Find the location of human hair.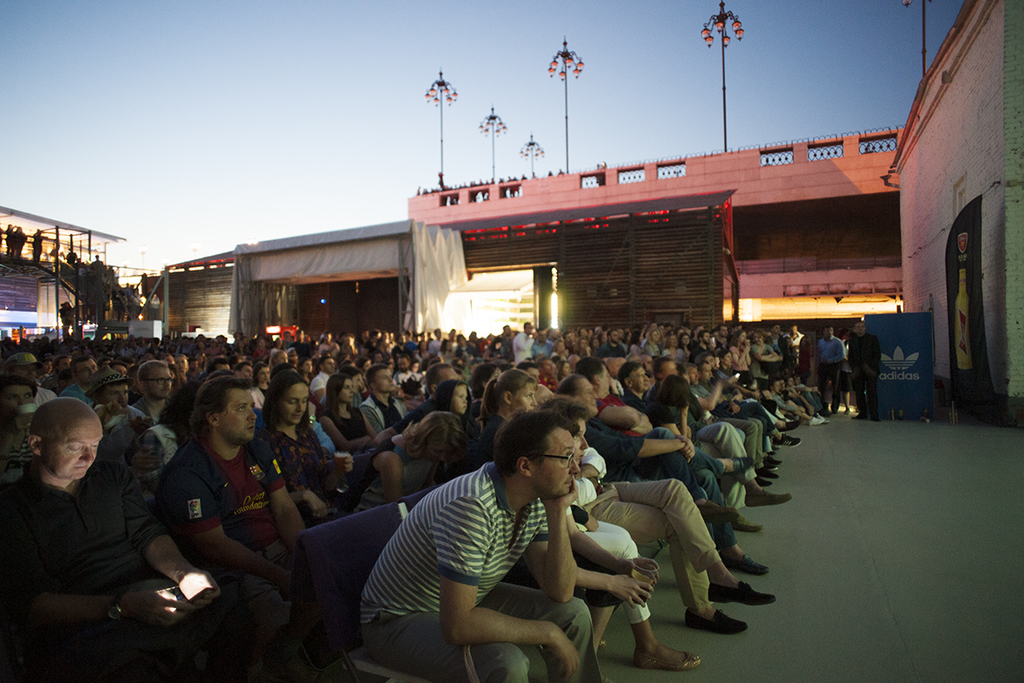
Location: {"x1": 92, "y1": 382, "x2": 113, "y2": 404}.
